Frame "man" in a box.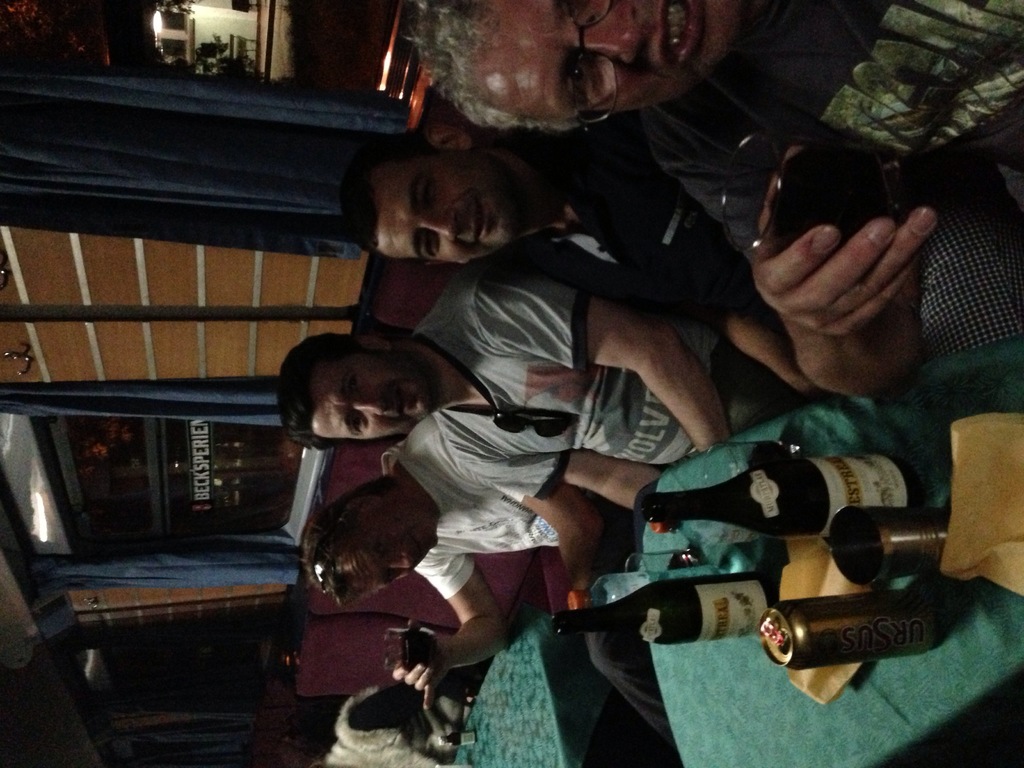
detection(410, 0, 1023, 393).
